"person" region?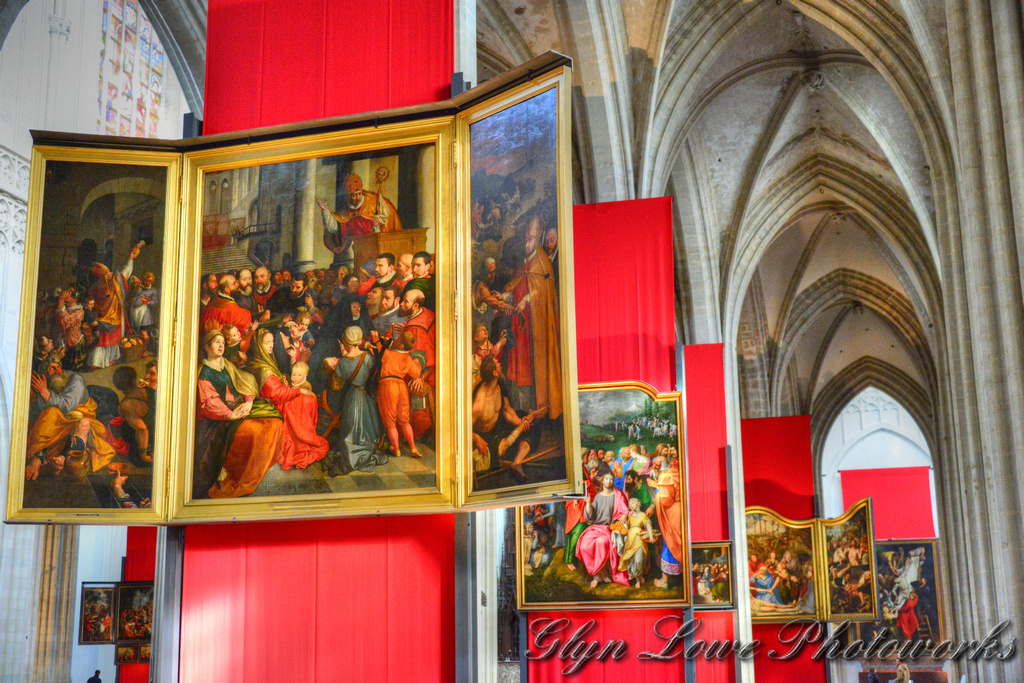
Rect(888, 656, 916, 682)
